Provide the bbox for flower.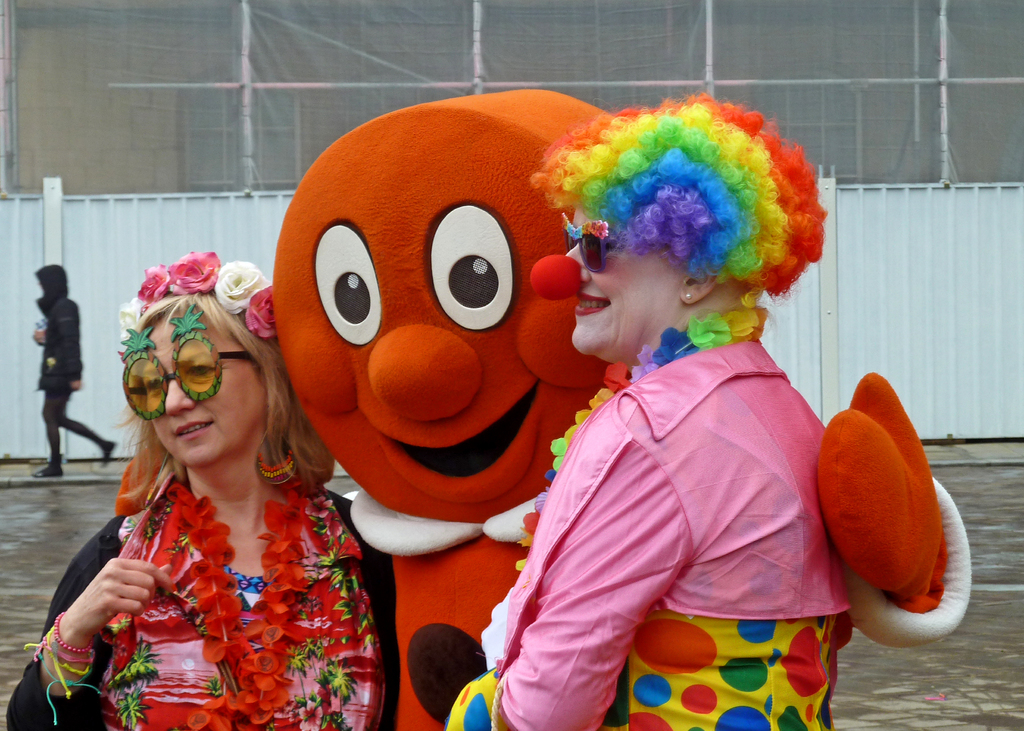
region(244, 287, 274, 342).
